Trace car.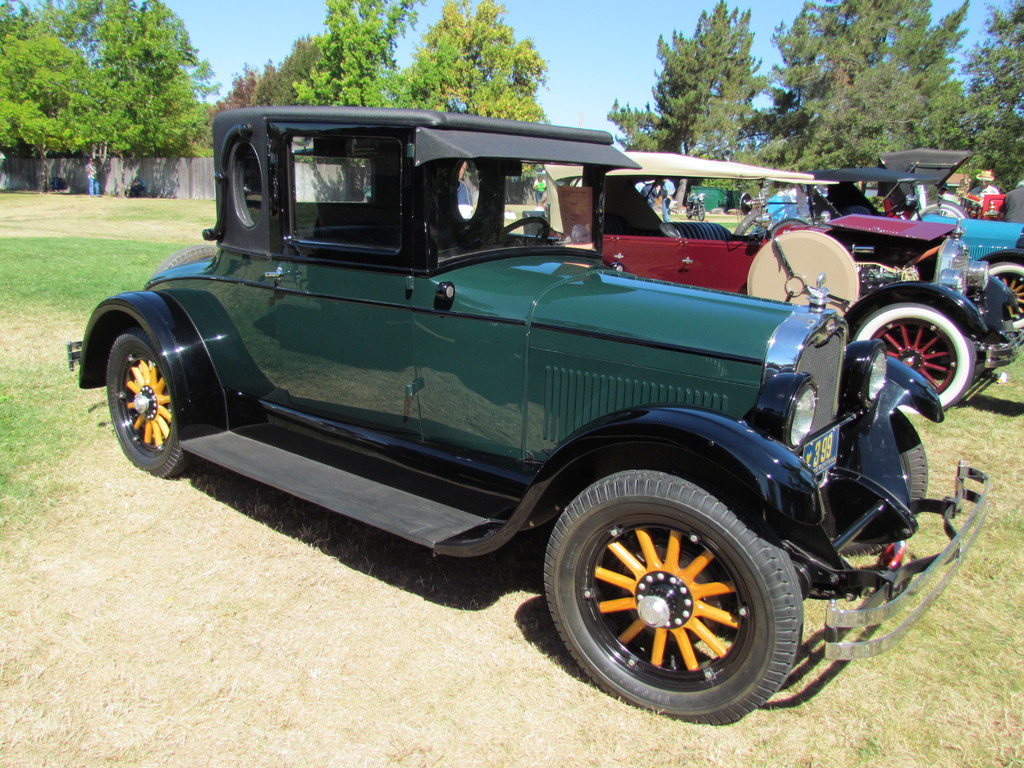
Traced to <bbox>67, 102, 1009, 735</bbox>.
